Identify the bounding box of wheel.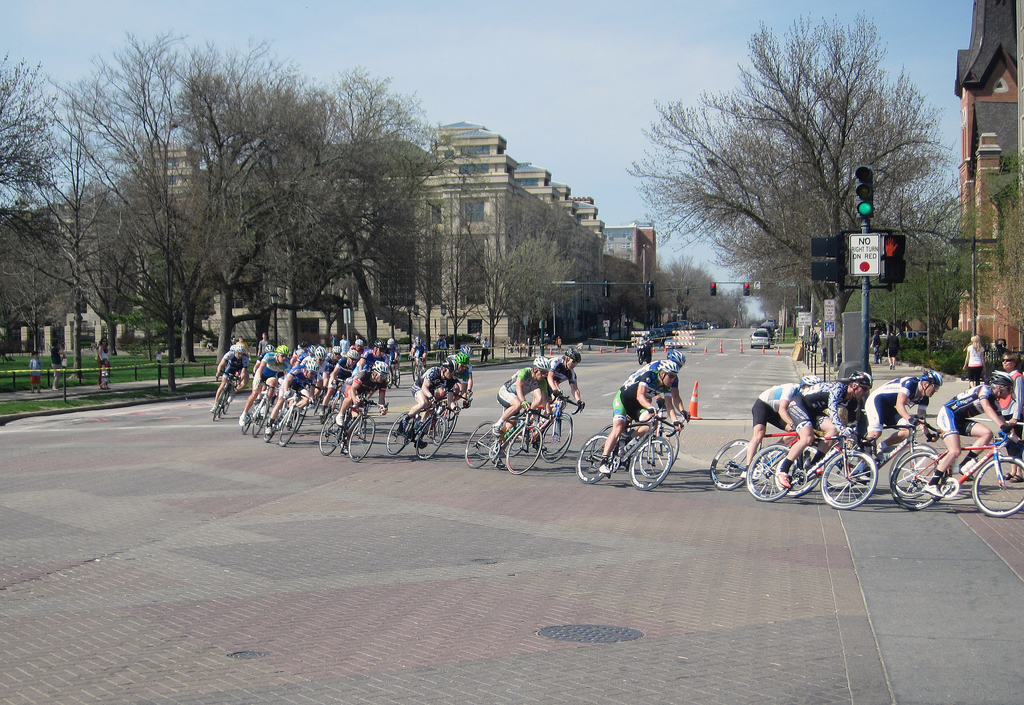
BBox(225, 388, 231, 412).
